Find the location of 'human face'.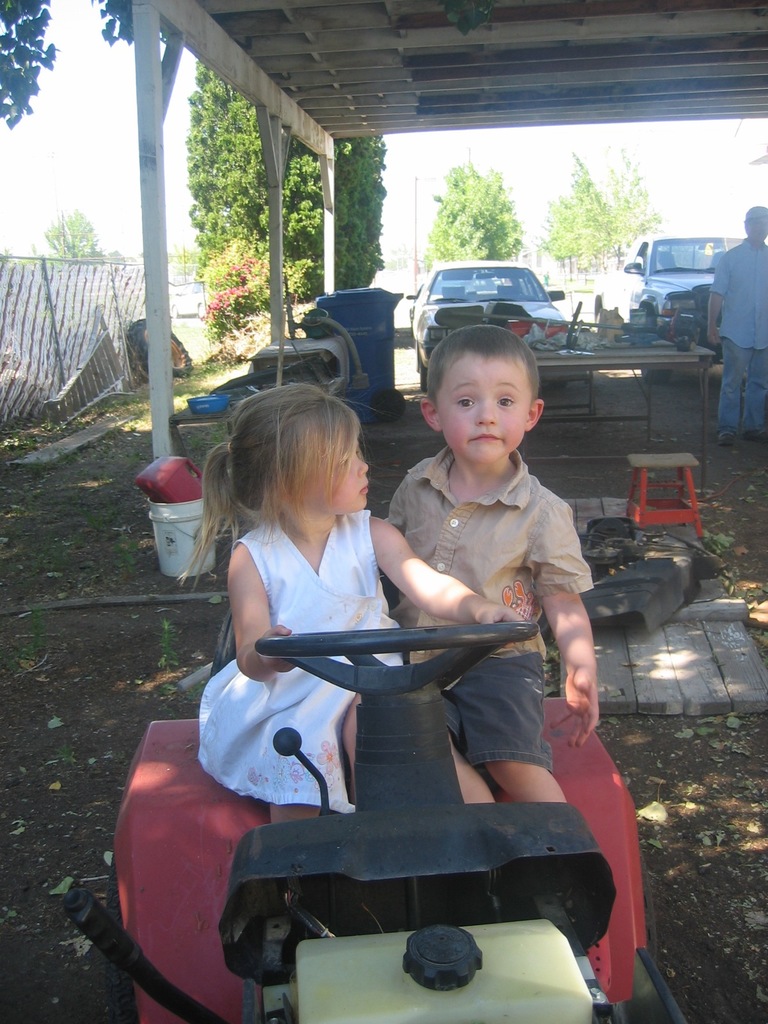
Location: pyautogui.locateOnScreen(440, 357, 525, 459).
